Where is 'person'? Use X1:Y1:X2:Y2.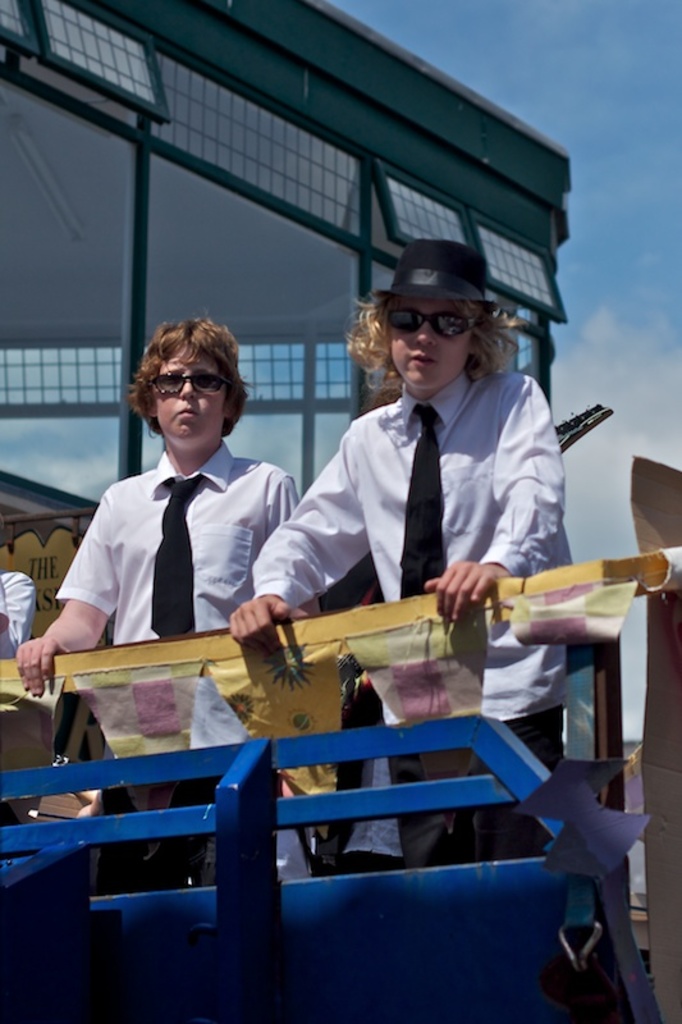
289:223:585:796.
